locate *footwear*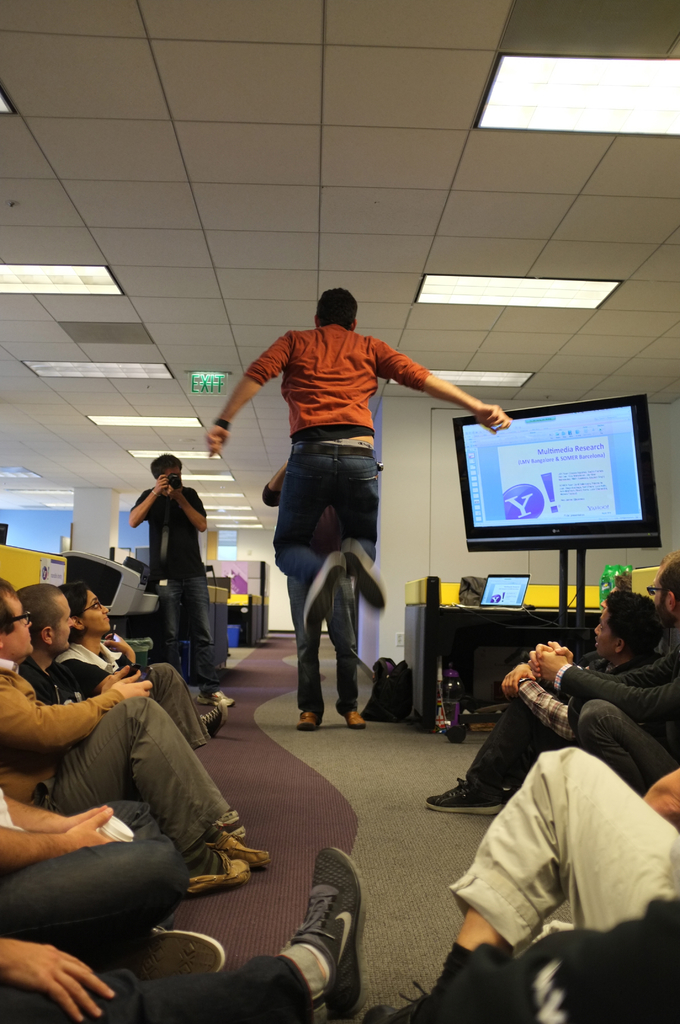
[350, 1000, 436, 1023]
